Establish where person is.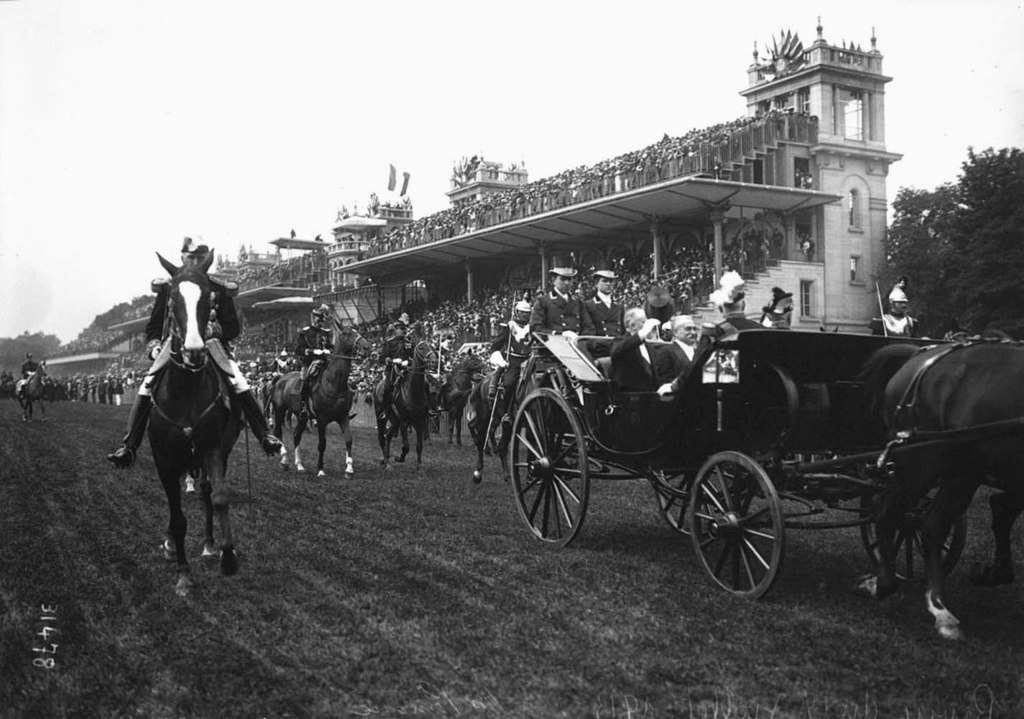
Established at bbox(609, 306, 668, 399).
